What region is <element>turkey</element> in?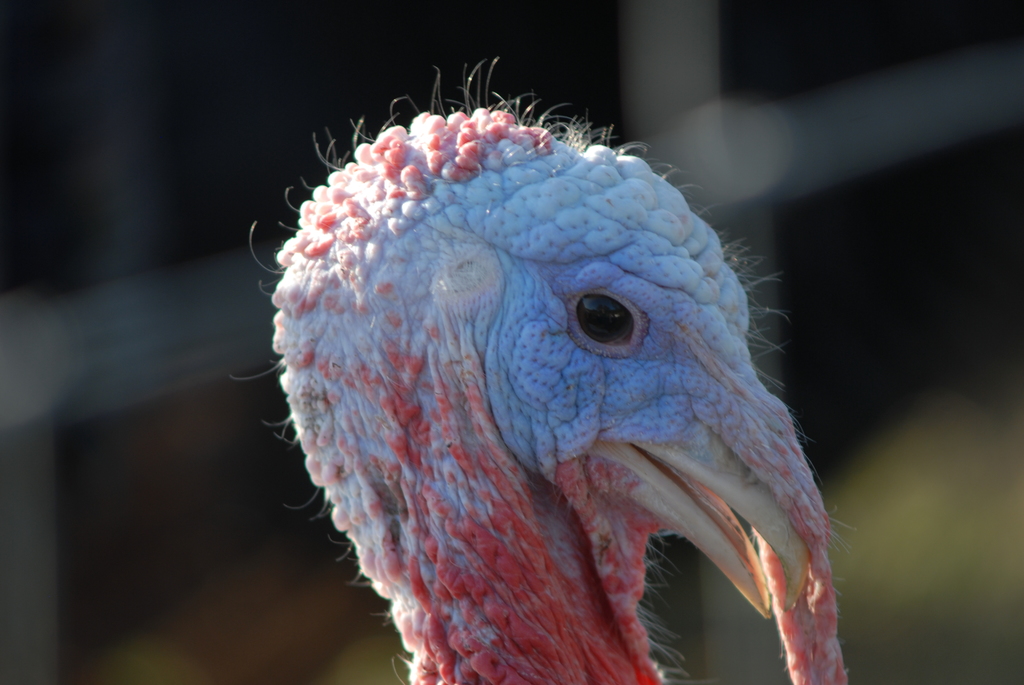
l=225, t=58, r=849, b=684.
